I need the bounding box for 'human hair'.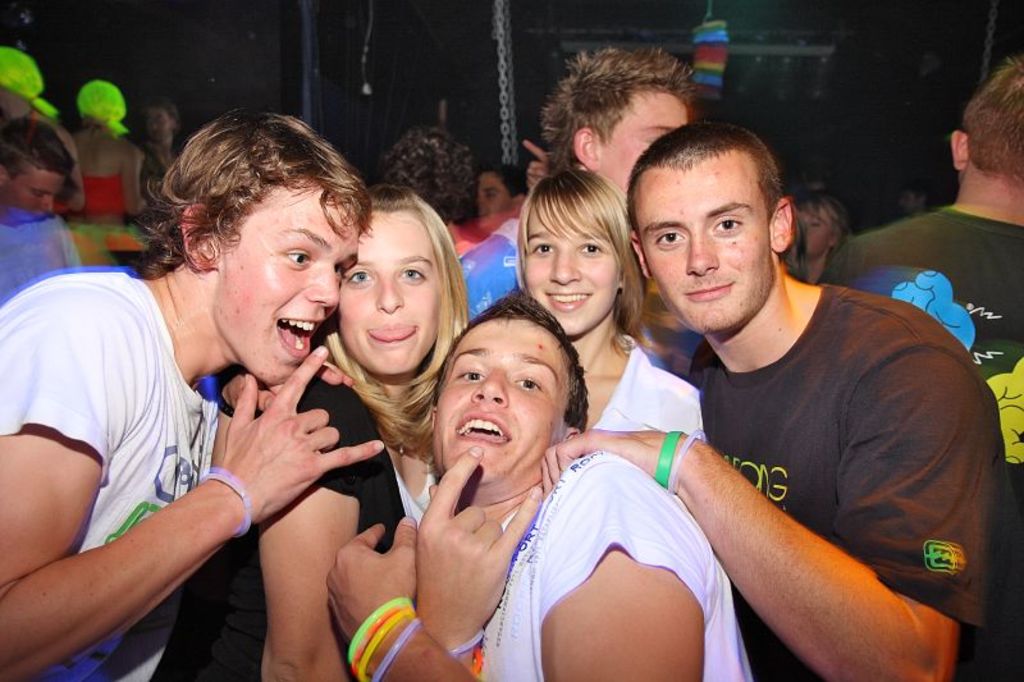
Here it is: (788, 187, 855, 284).
